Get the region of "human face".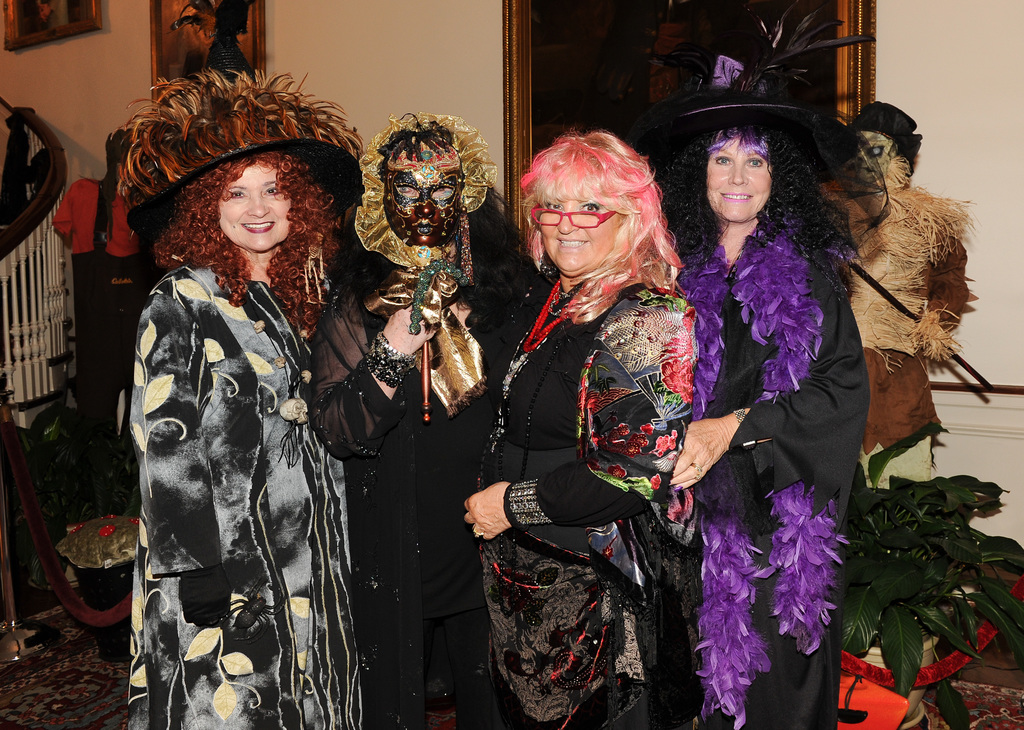
select_region(390, 159, 465, 245).
